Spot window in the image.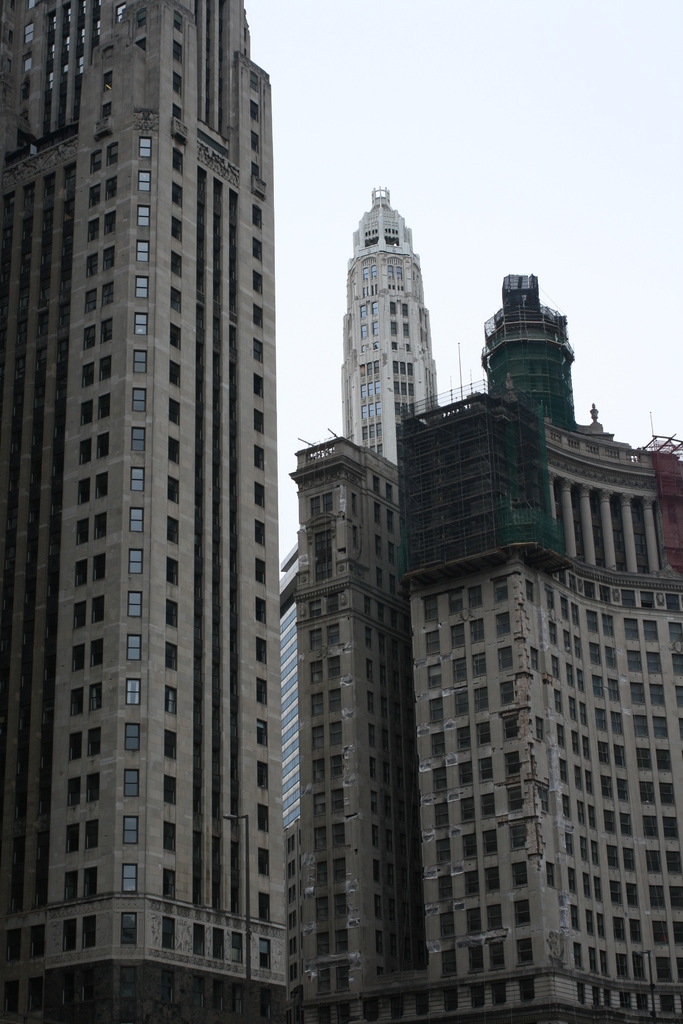
window found at 170:321:181:349.
